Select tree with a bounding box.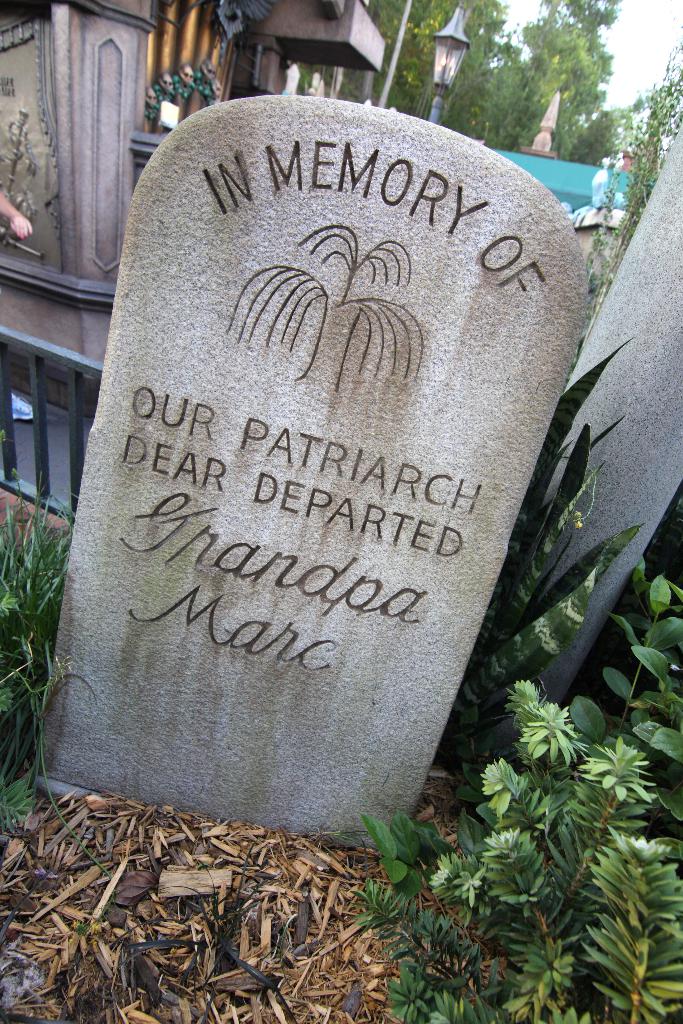
region(372, 0, 509, 130).
